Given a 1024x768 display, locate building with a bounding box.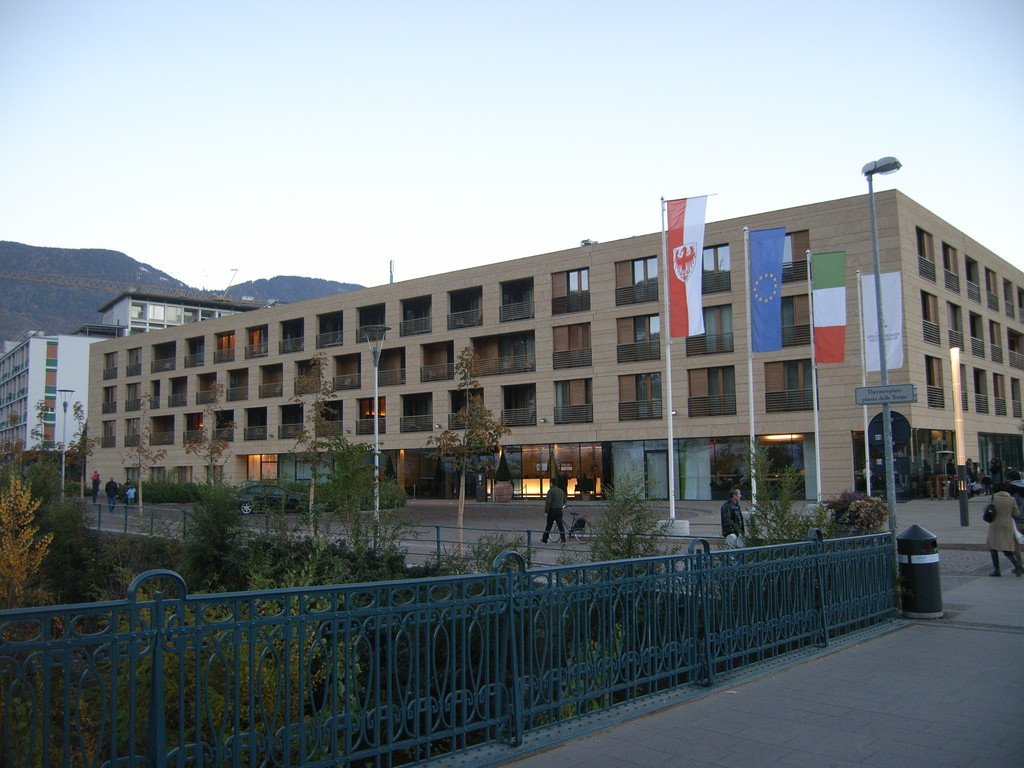
Located: (85,183,1023,498).
